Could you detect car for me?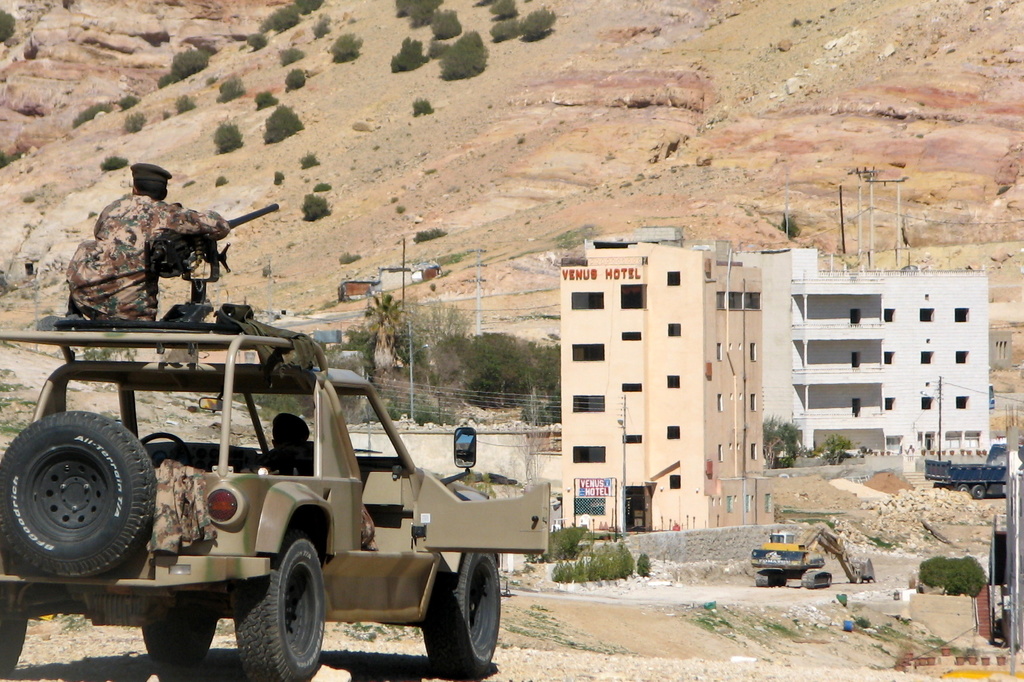
Detection result: (12,275,554,675).
